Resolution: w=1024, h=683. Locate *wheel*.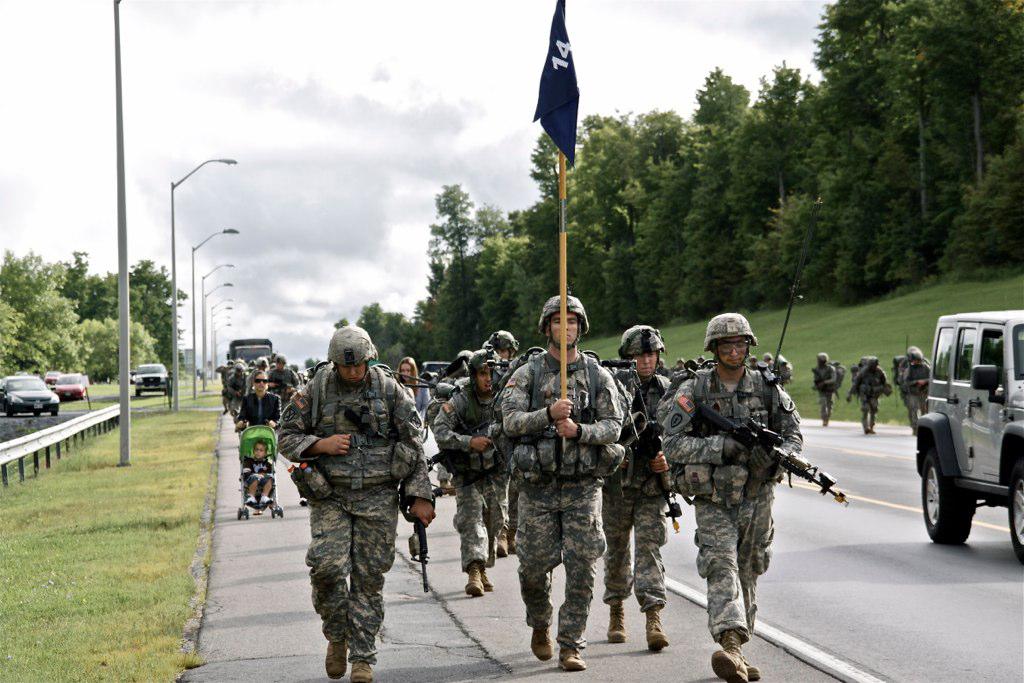
[1001, 477, 1023, 560].
